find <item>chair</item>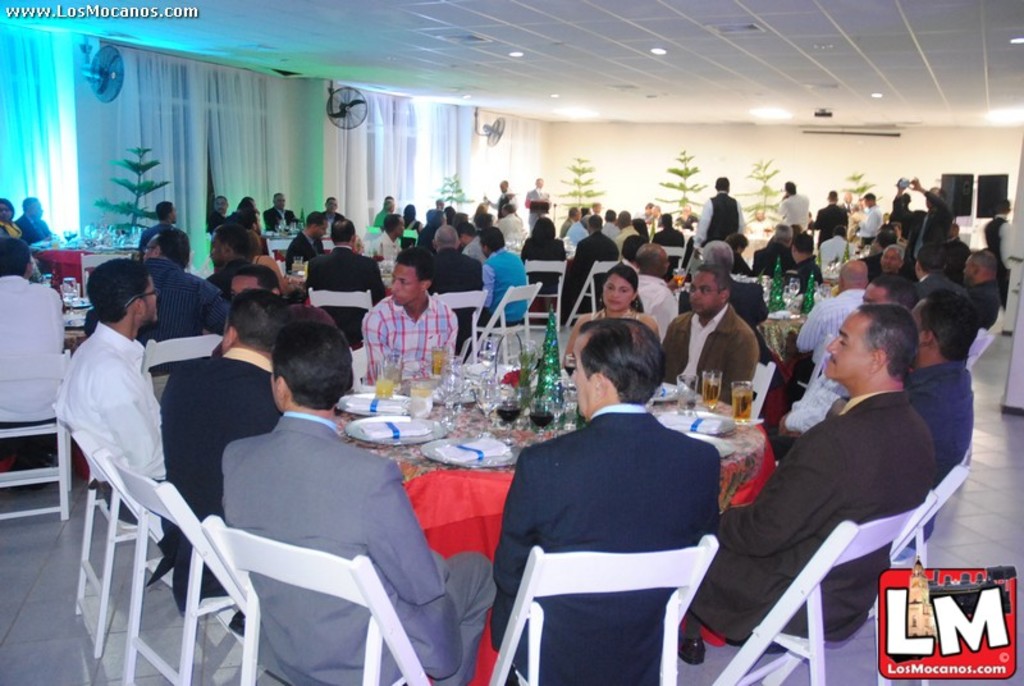
(700,493,932,685)
